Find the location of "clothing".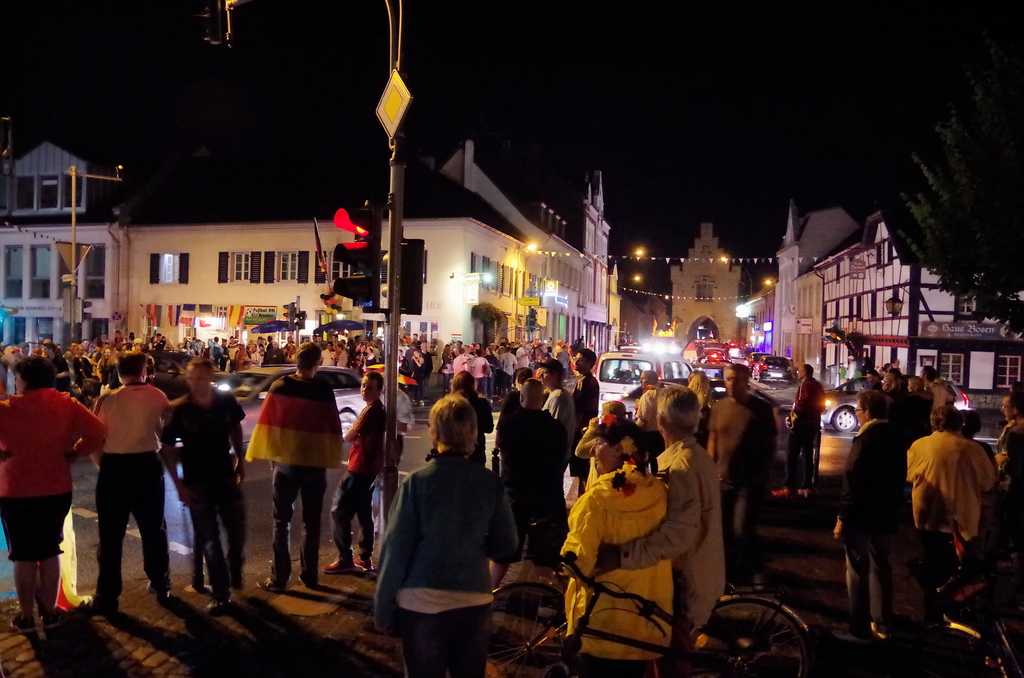
Location: left=884, top=387, right=919, bottom=441.
